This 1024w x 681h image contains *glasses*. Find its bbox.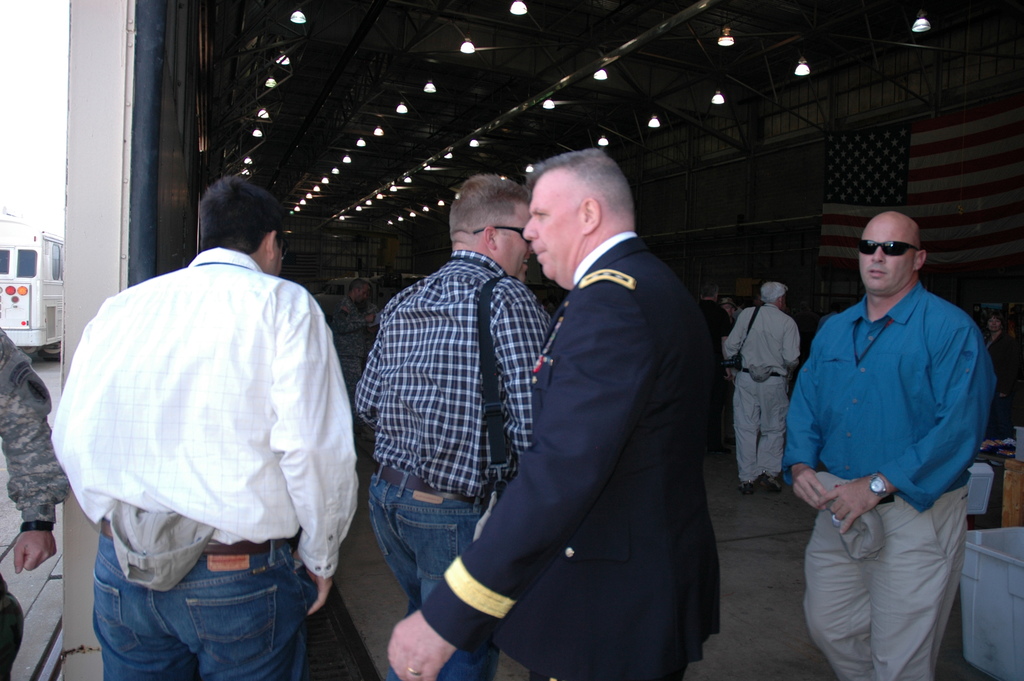
(850, 234, 923, 260).
